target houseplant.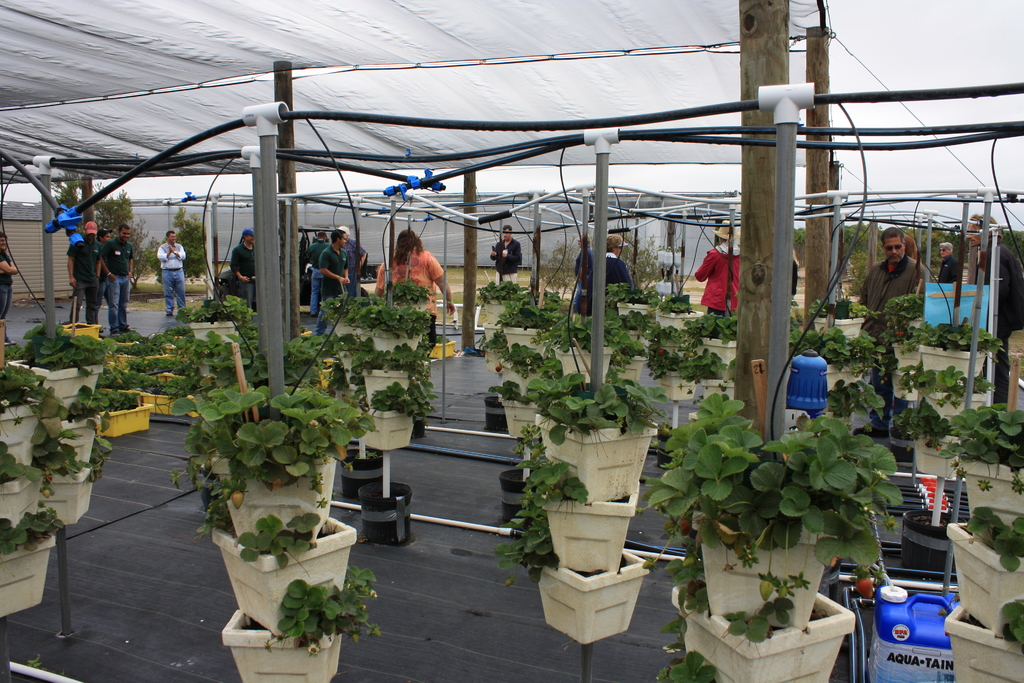
Target region: detection(640, 391, 897, 625).
